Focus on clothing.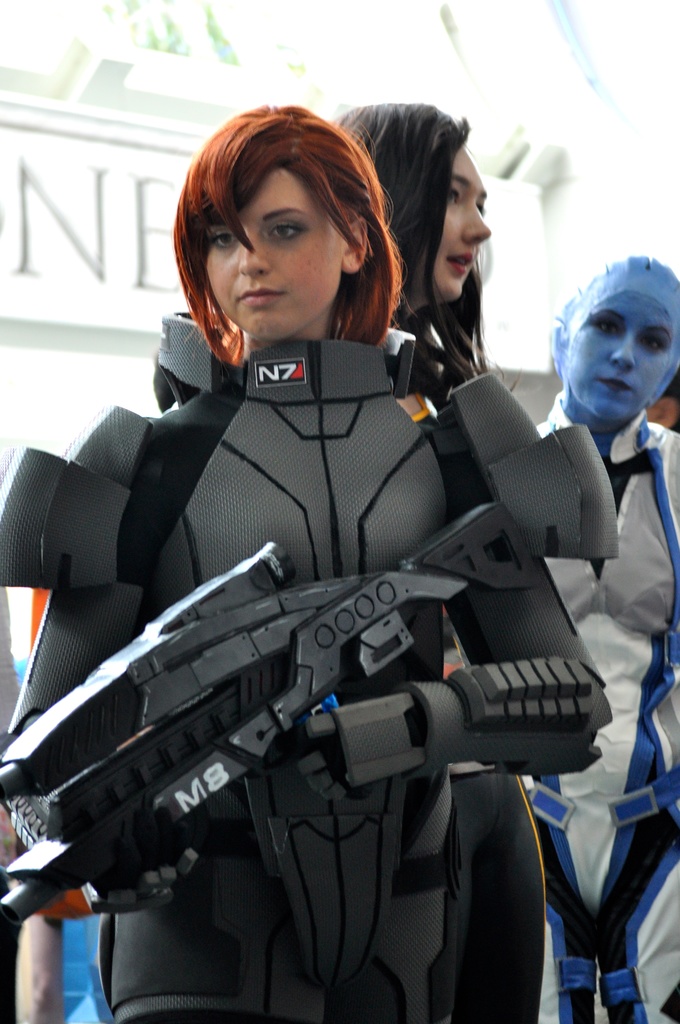
Focused at 494 397 679 1023.
